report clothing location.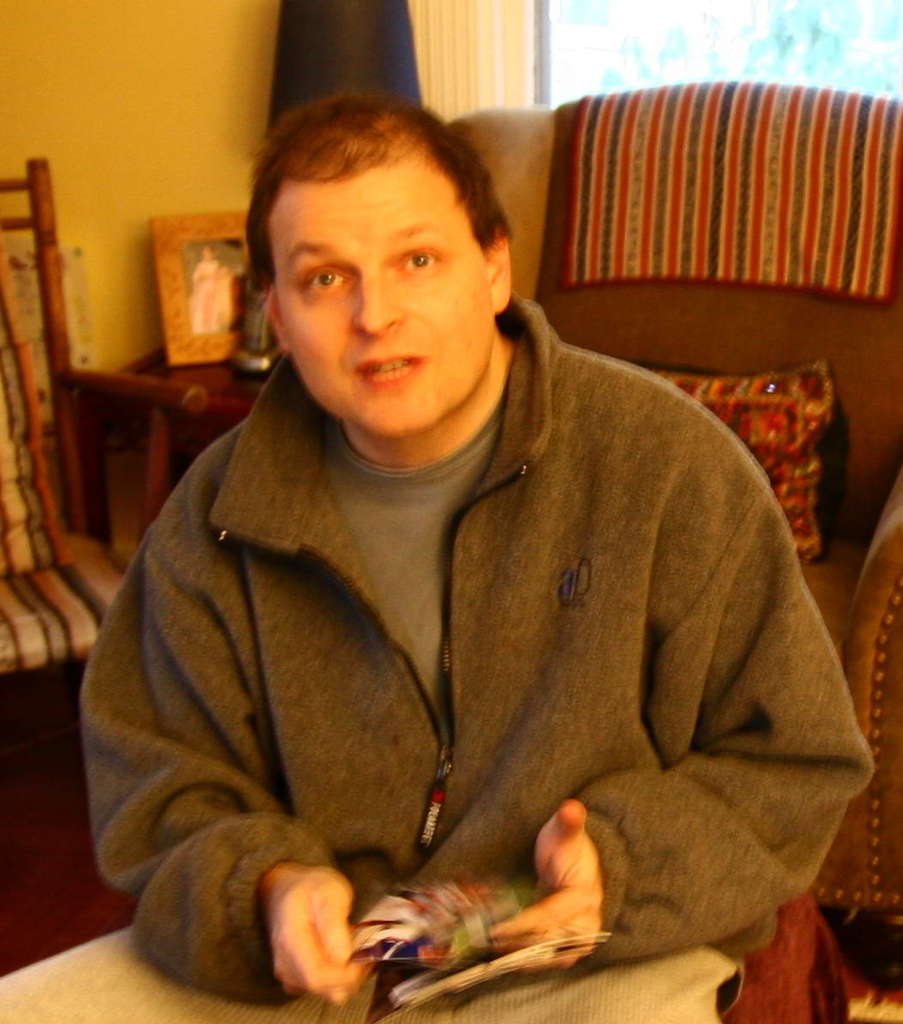
Report: bbox=[100, 347, 842, 994].
